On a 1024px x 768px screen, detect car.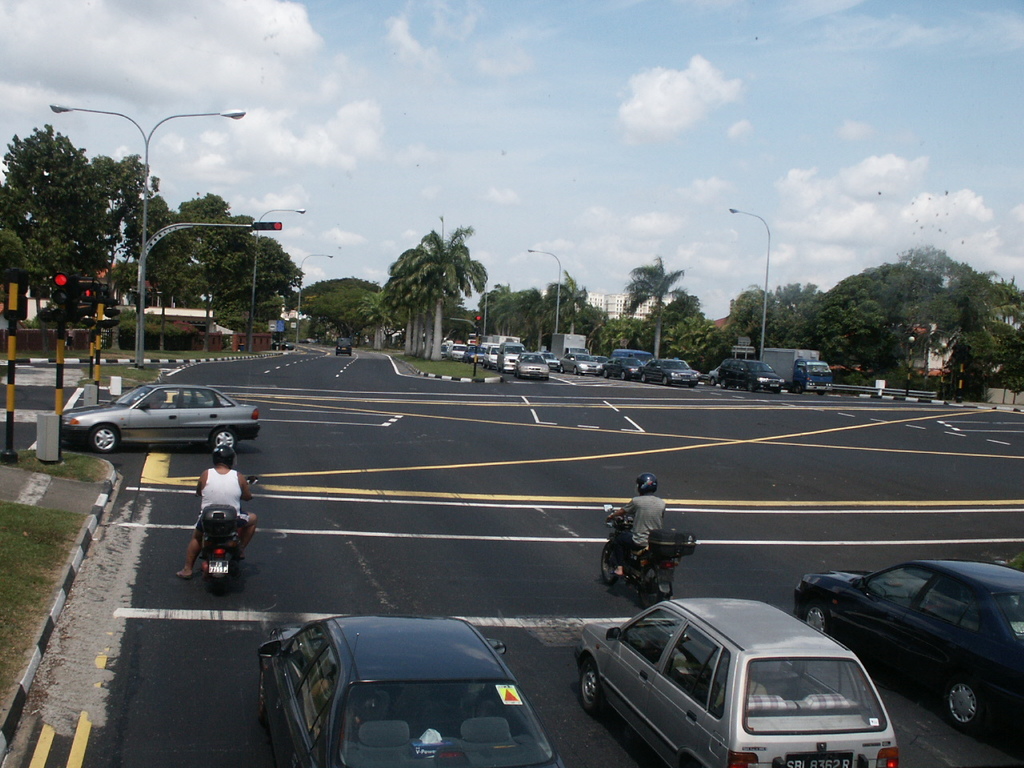
(left=790, top=562, right=1023, bottom=730).
